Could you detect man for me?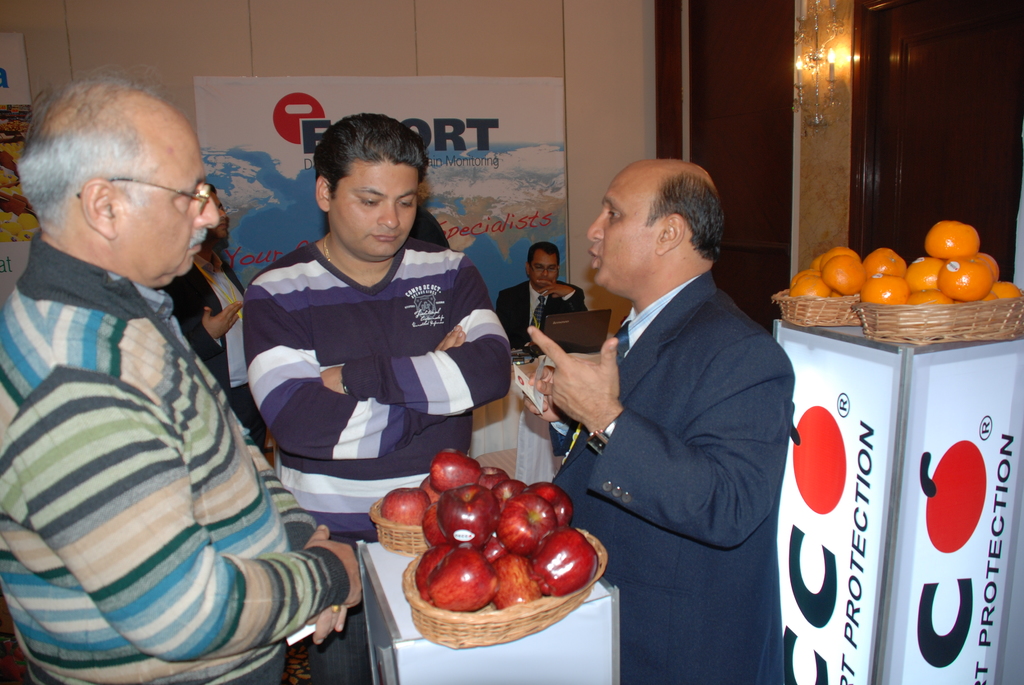
Detection result: 527/158/796/684.
